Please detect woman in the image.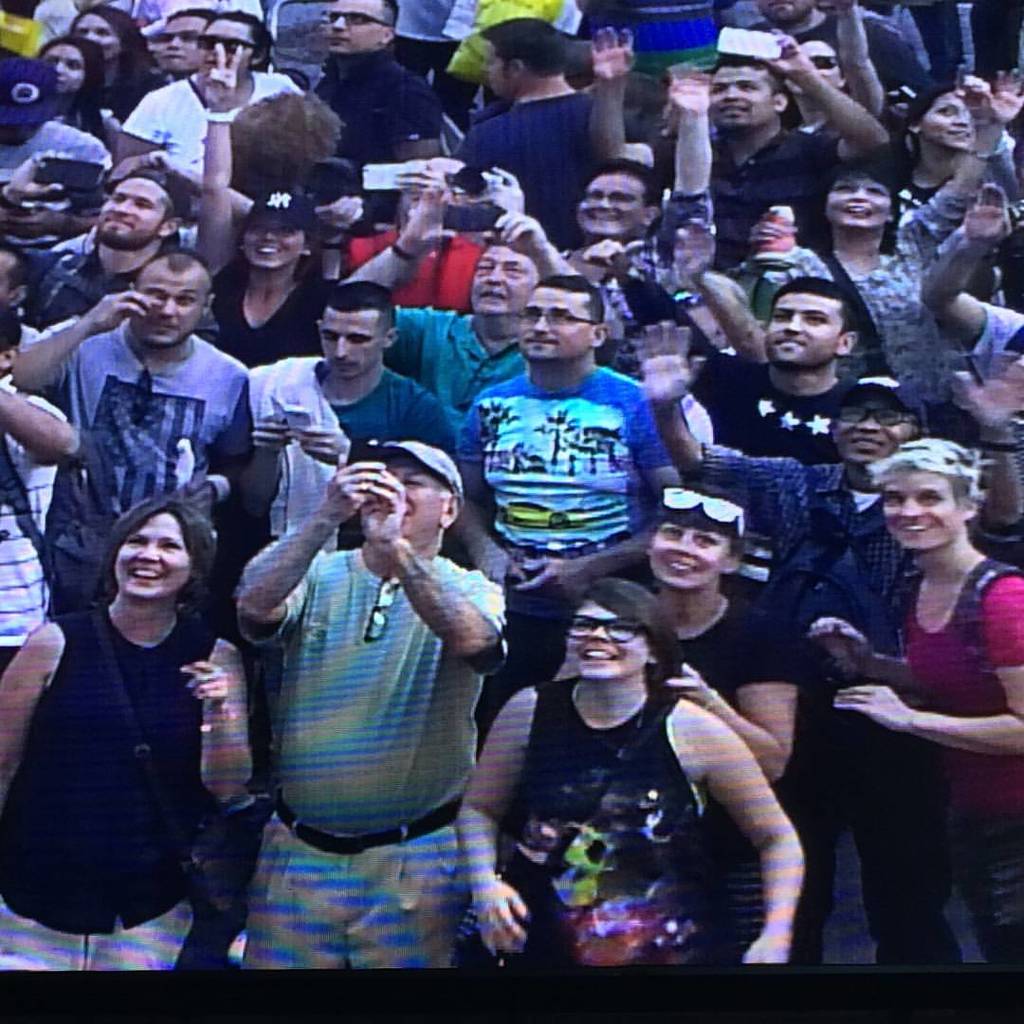
{"x1": 27, "y1": 369, "x2": 257, "y2": 1002}.
